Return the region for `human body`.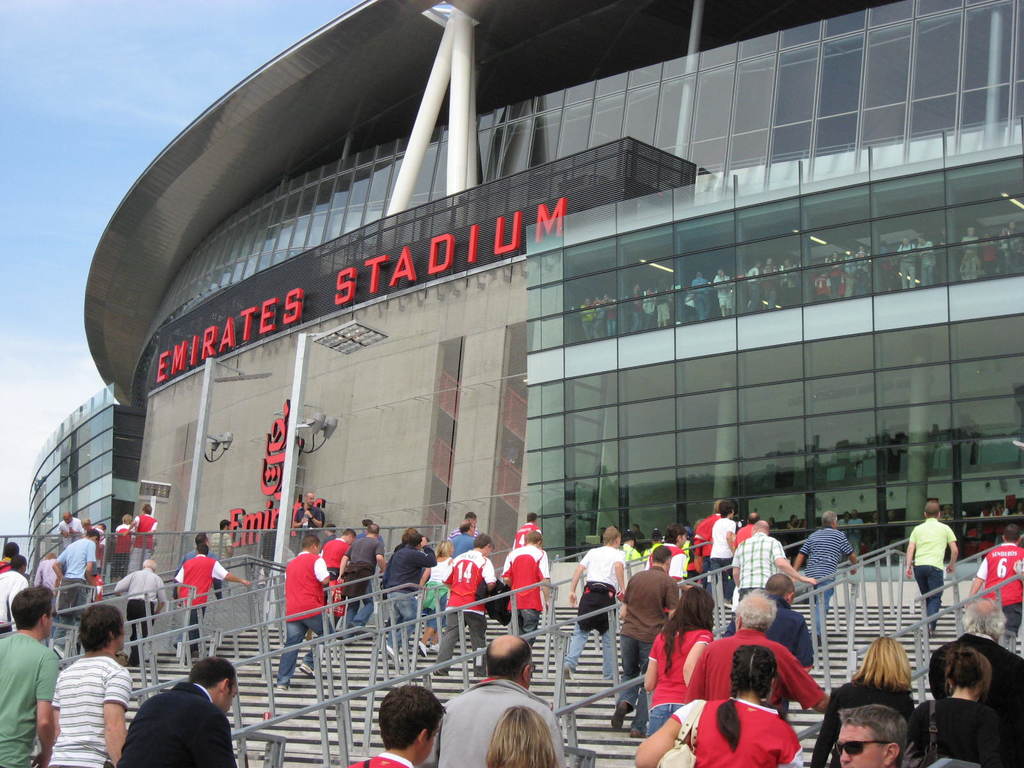
bbox=[967, 525, 1023, 639].
